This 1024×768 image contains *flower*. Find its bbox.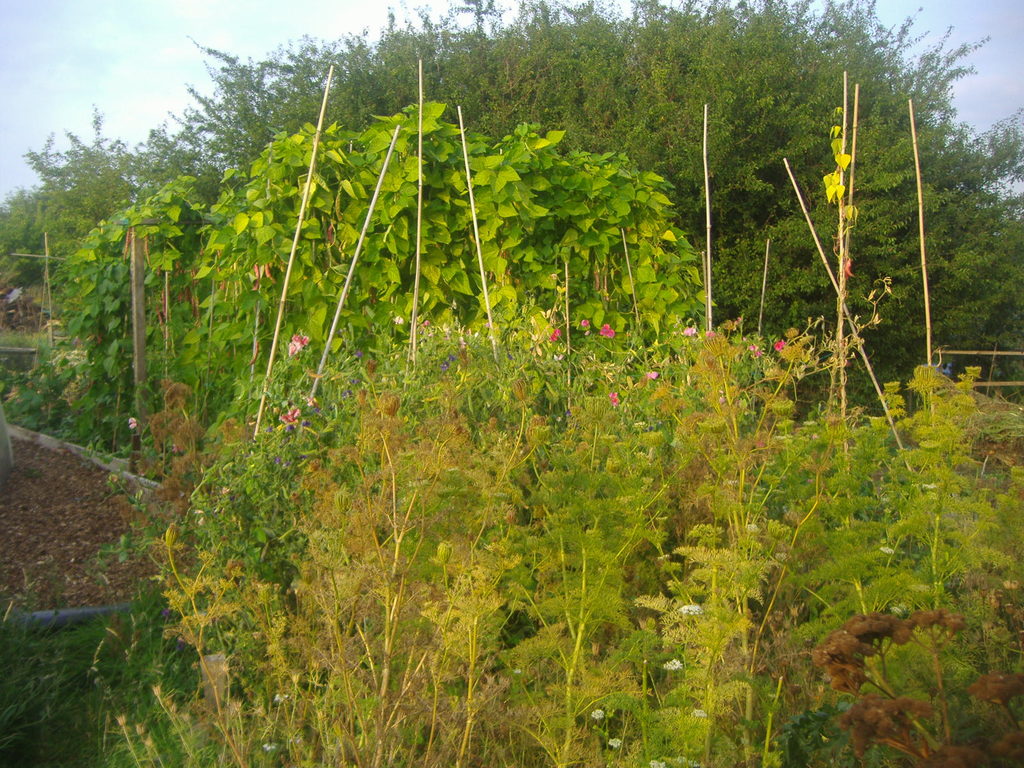
rect(447, 351, 456, 362).
